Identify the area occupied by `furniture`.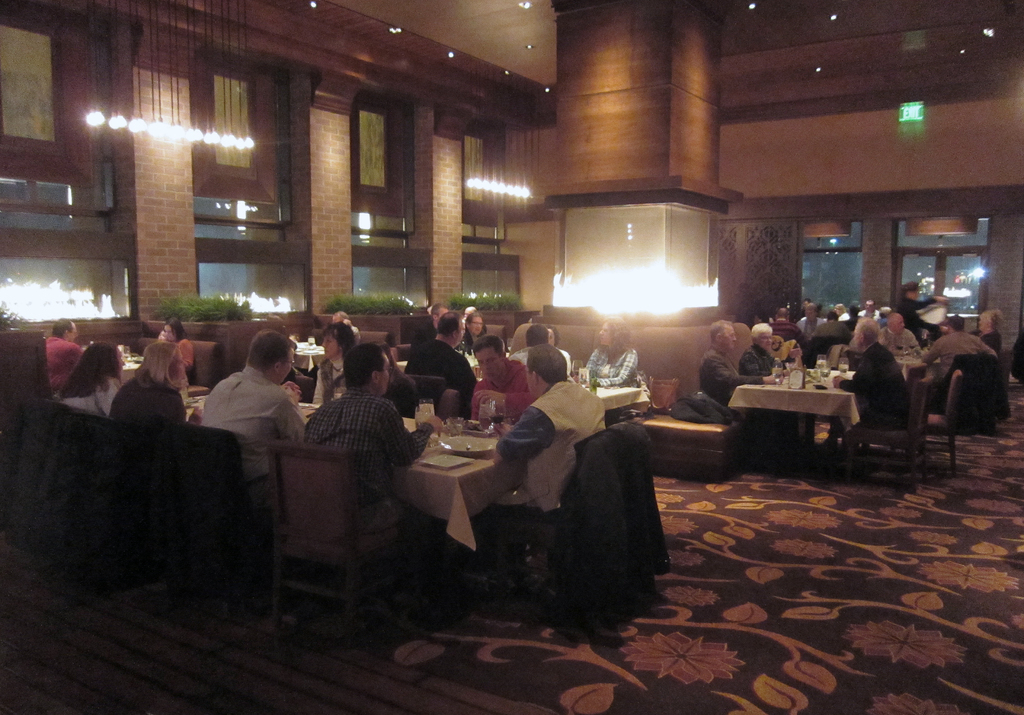
Area: detection(727, 351, 861, 469).
